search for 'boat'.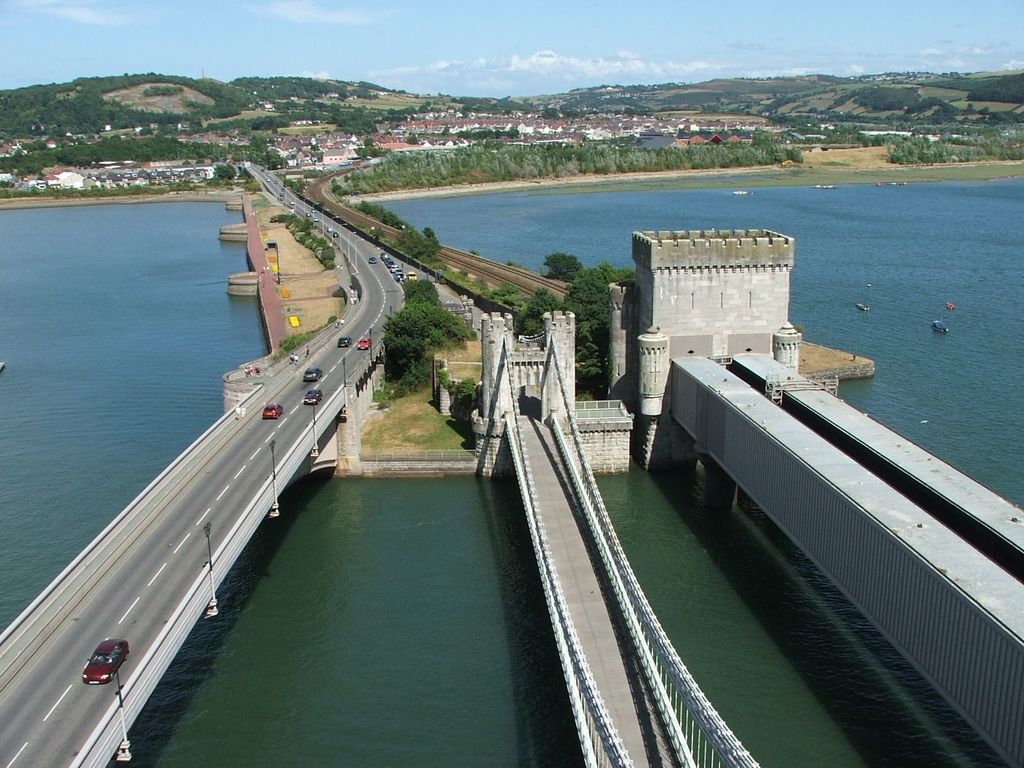
Found at x1=821, y1=182, x2=838, y2=189.
